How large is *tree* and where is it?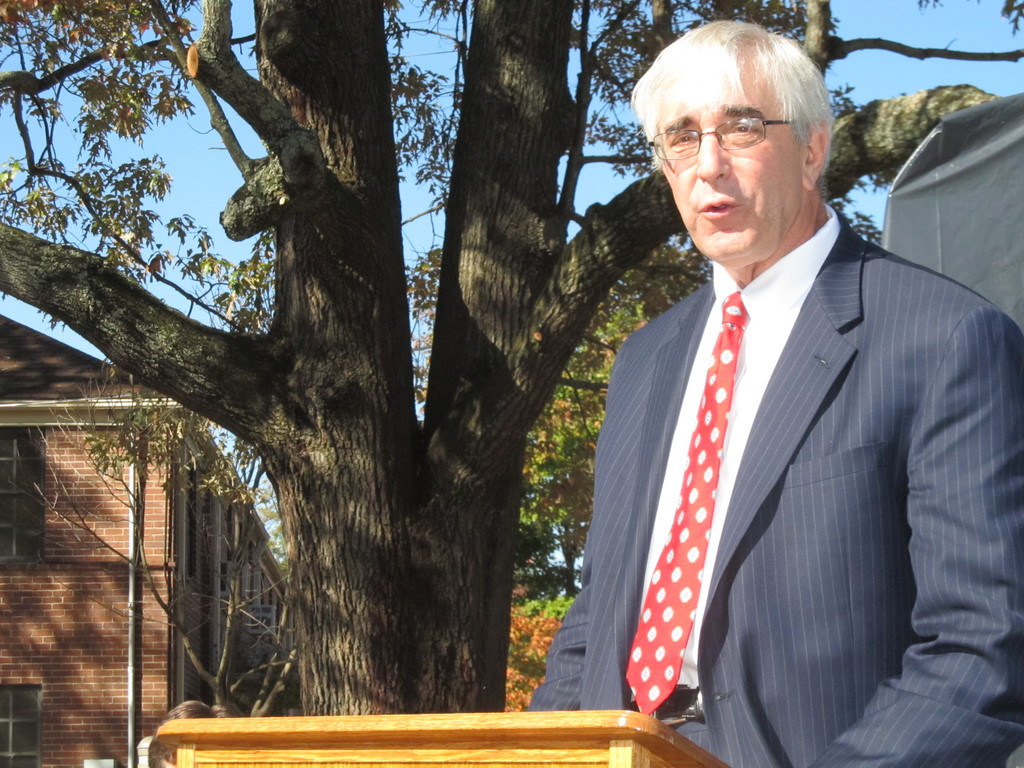
Bounding box: 524:220:869:591.
